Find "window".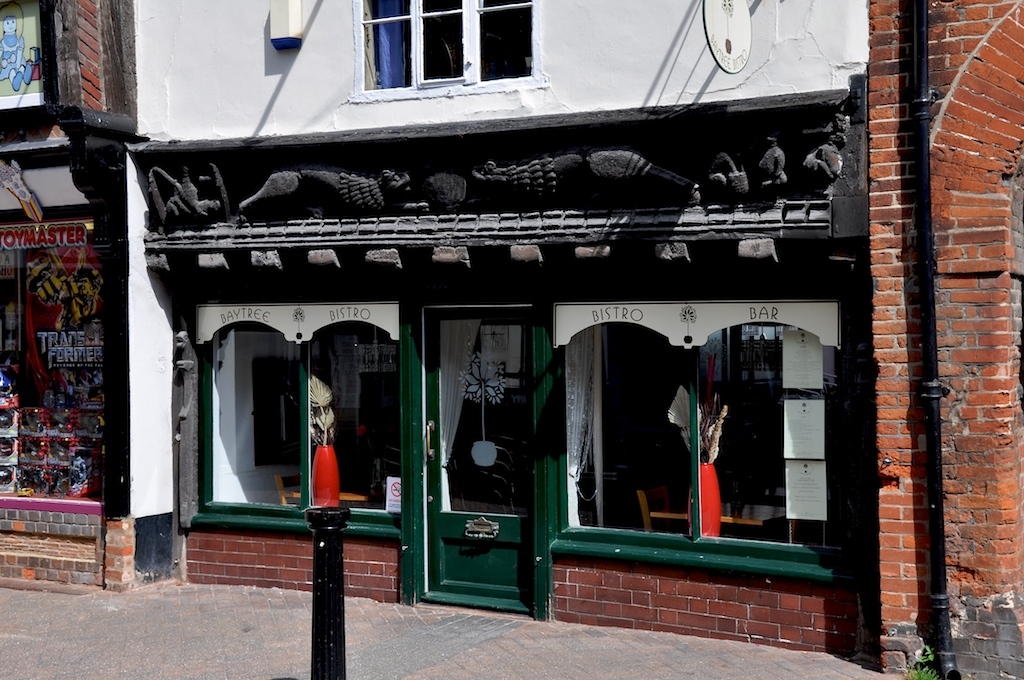
353/0/549/98.
